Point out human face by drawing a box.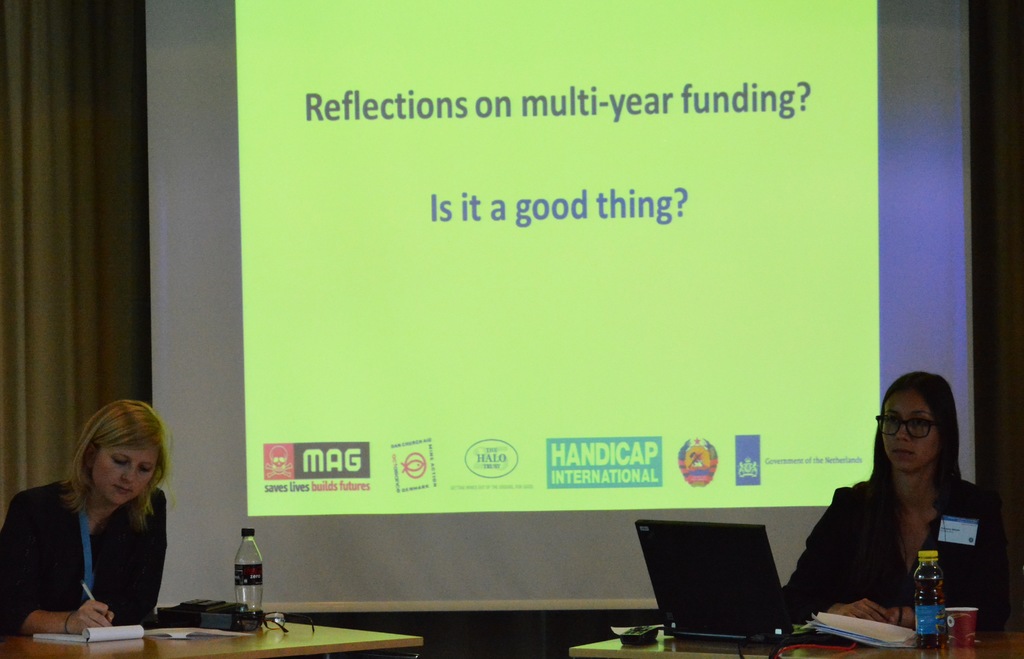
detection(90, 450, 161, 509).
